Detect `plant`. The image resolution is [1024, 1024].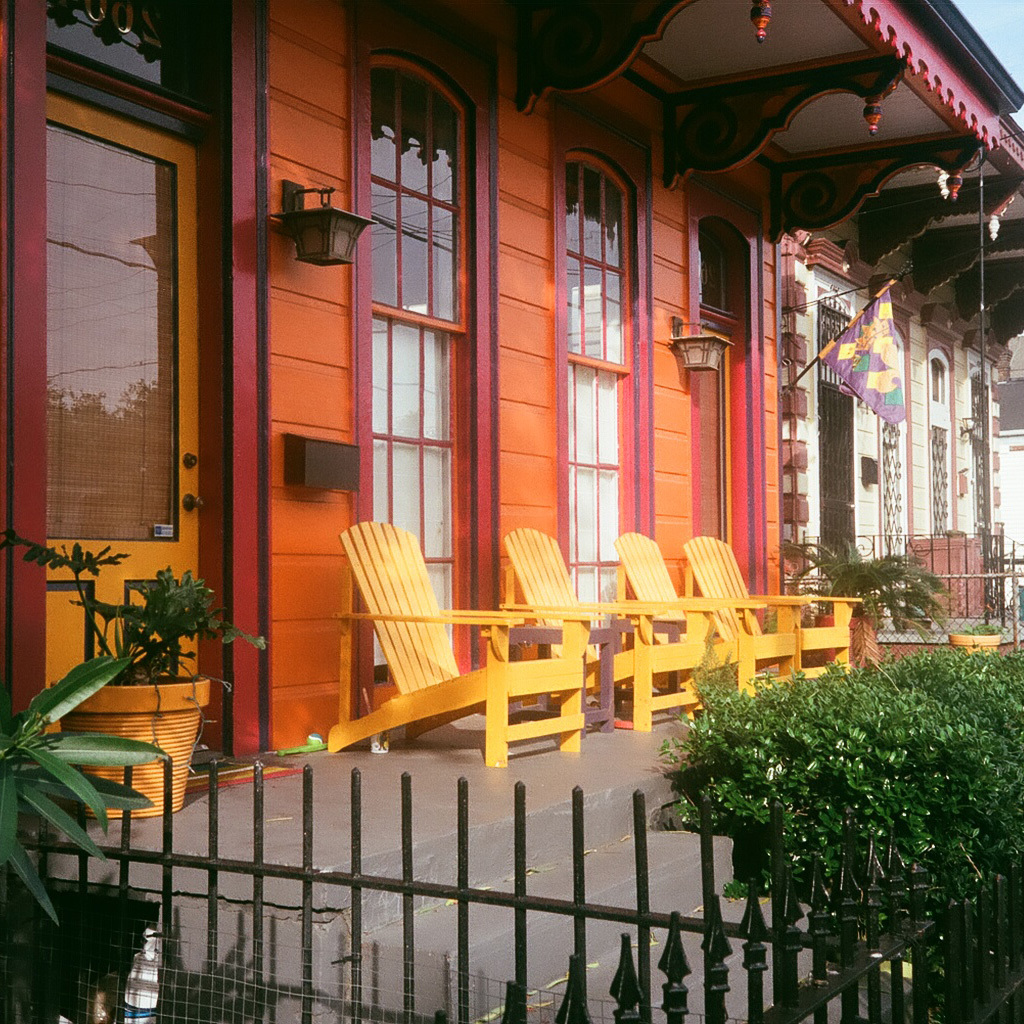
768,535,940,636.
